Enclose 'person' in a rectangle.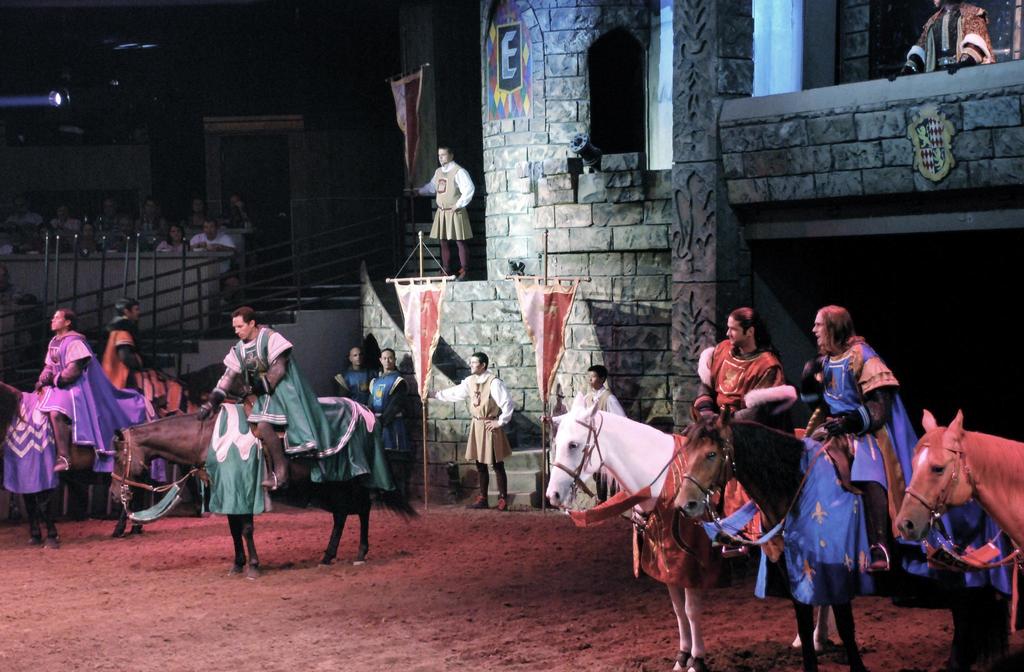
bbox(337, 337, 375, 406).
